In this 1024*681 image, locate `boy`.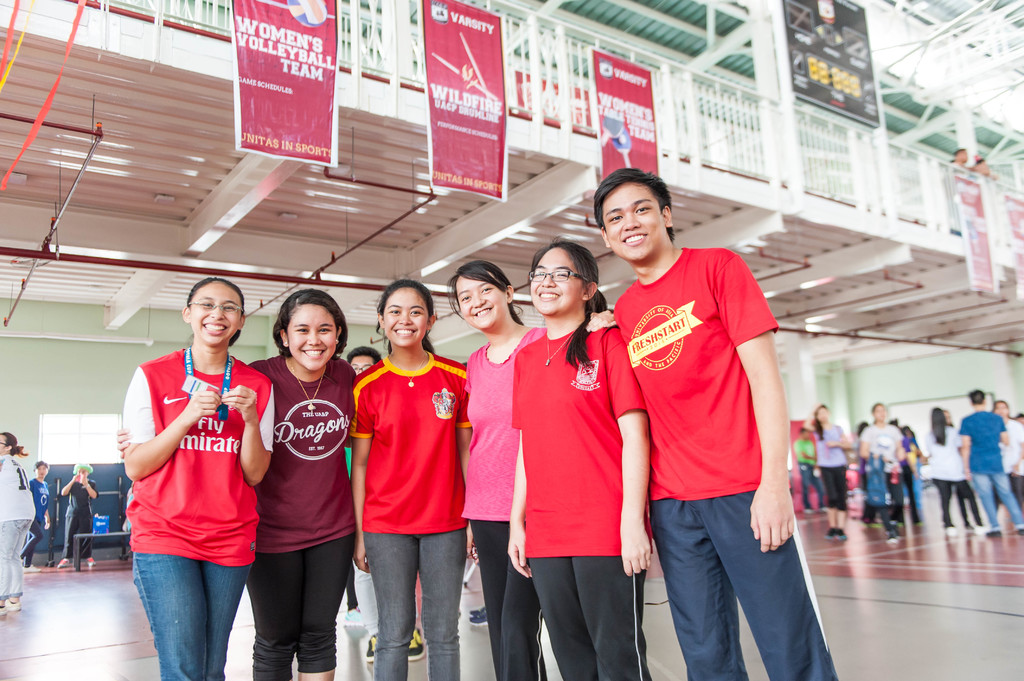
Bounding box: detection(593, 167, 842, 680).
